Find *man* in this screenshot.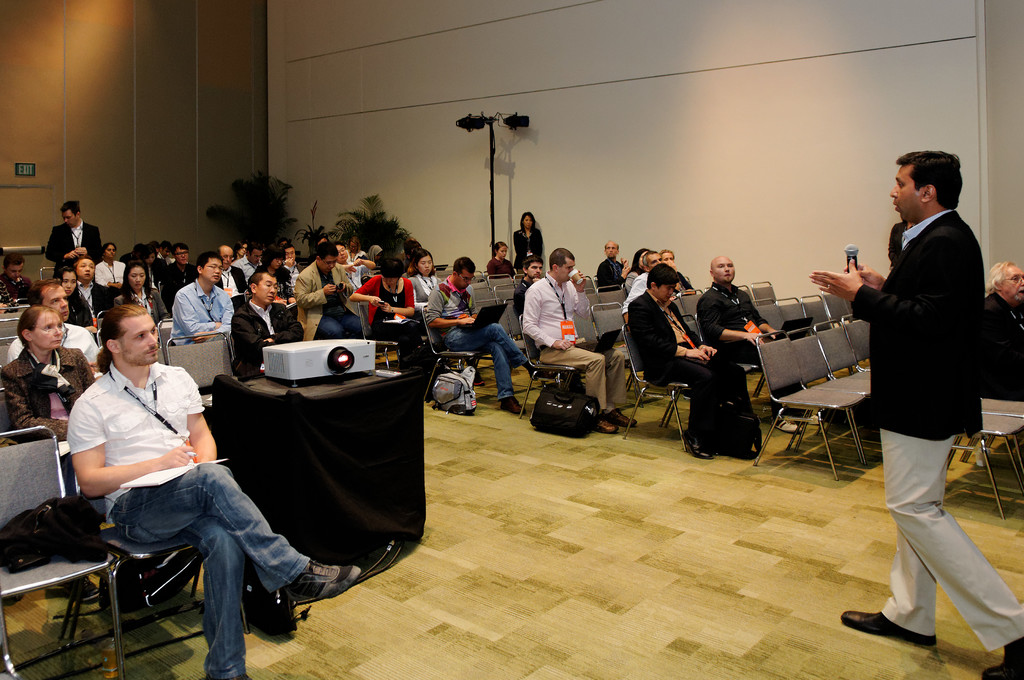
The bounding box for *man* is left=6, top=280, right=100, bottom=366.
